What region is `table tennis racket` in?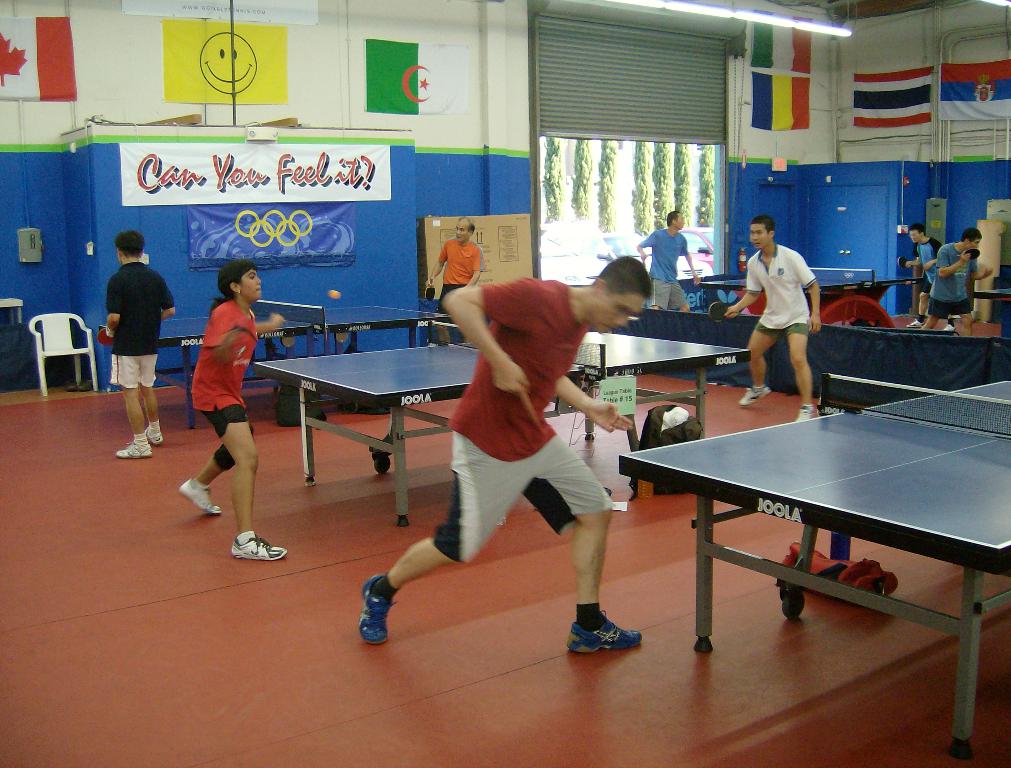
x1=959 y1=251 x2=981 y2=260.
